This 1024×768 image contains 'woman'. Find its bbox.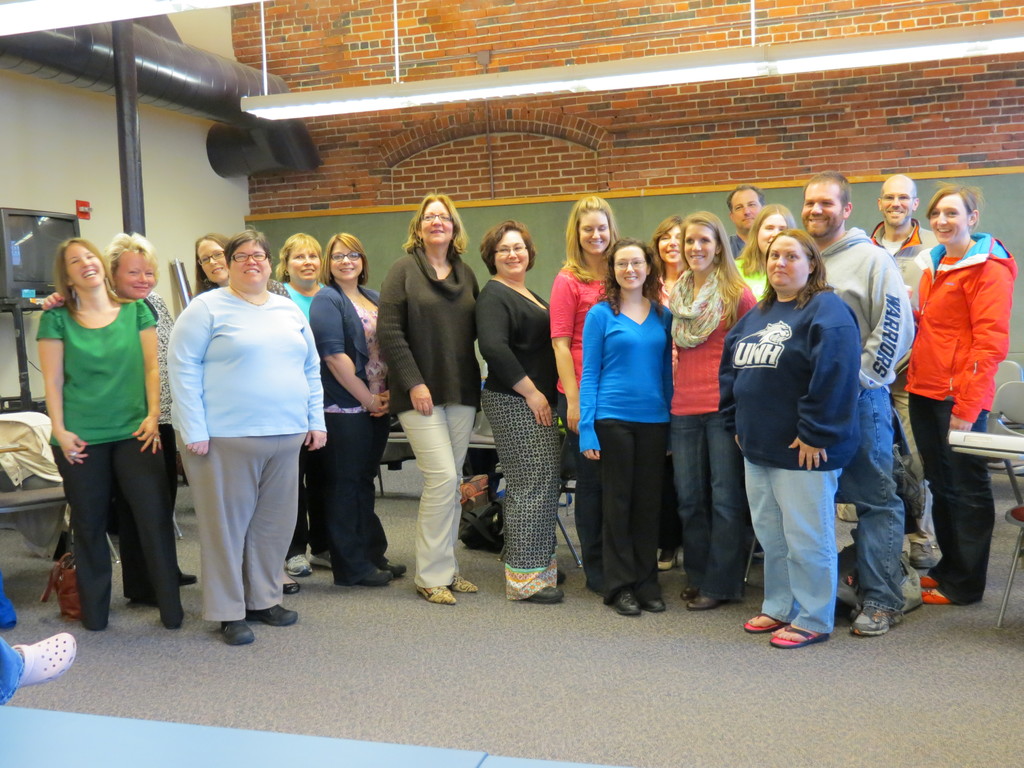
[22, 232, 184, 595].
